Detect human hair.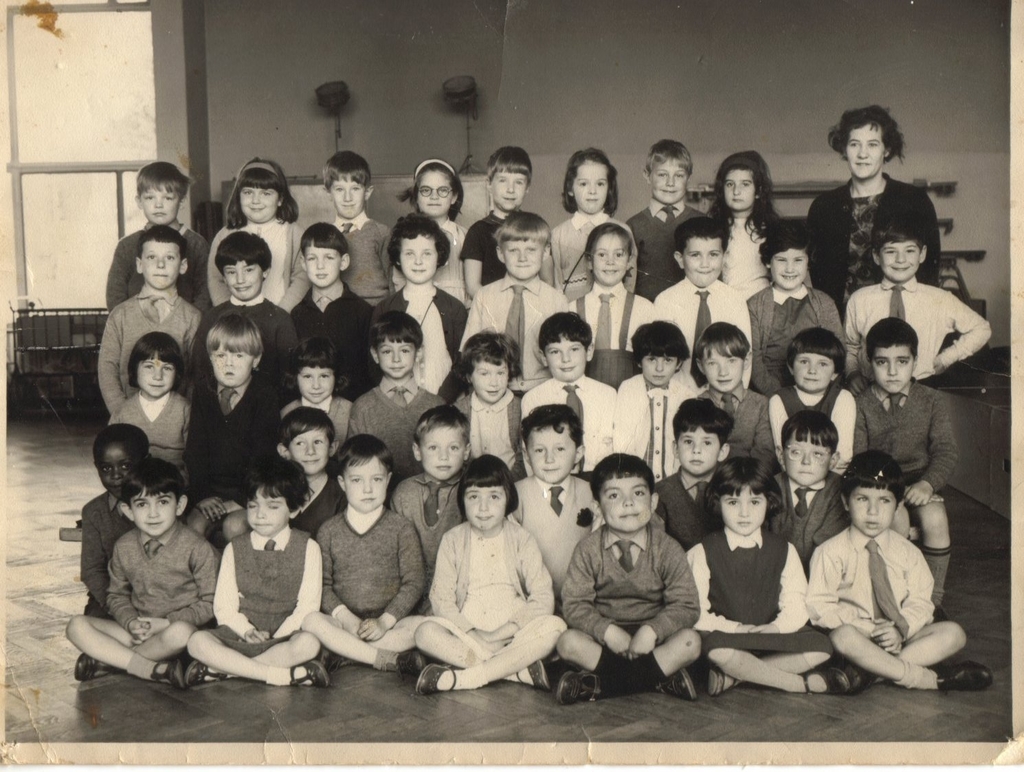
Detected at left=278, top=332, right=350, bottom=397.
